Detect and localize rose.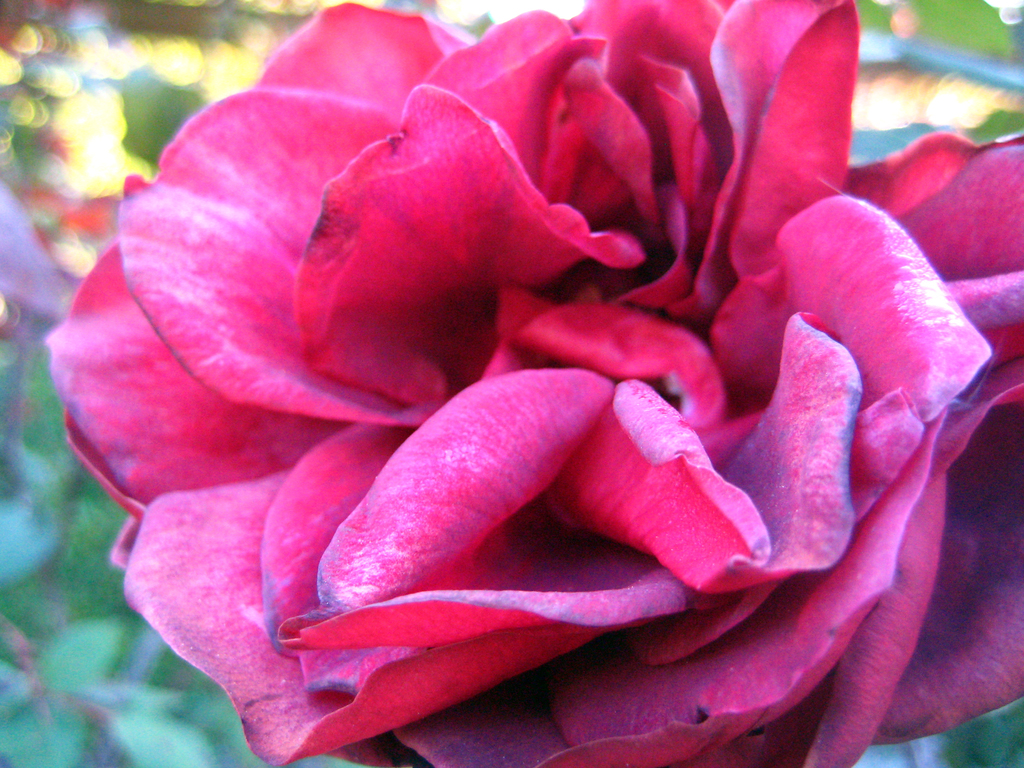
Localized at x1=41 y1=0 x2=1023 y2=767.
